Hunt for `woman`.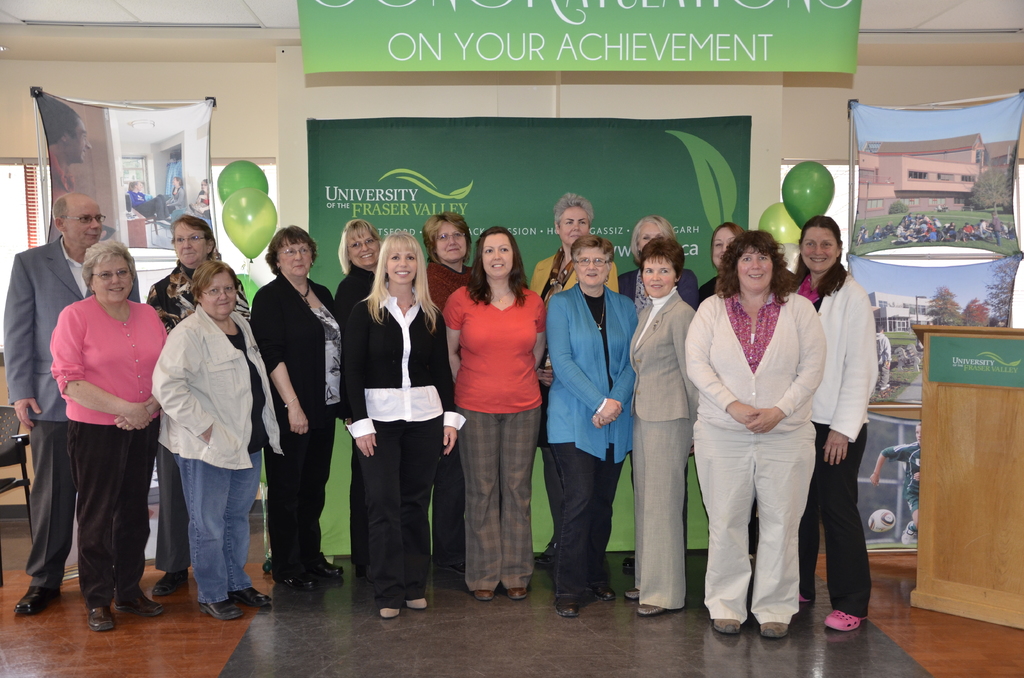
Hunted down at <bbox>248, 223, 348, 589</bbox>.
